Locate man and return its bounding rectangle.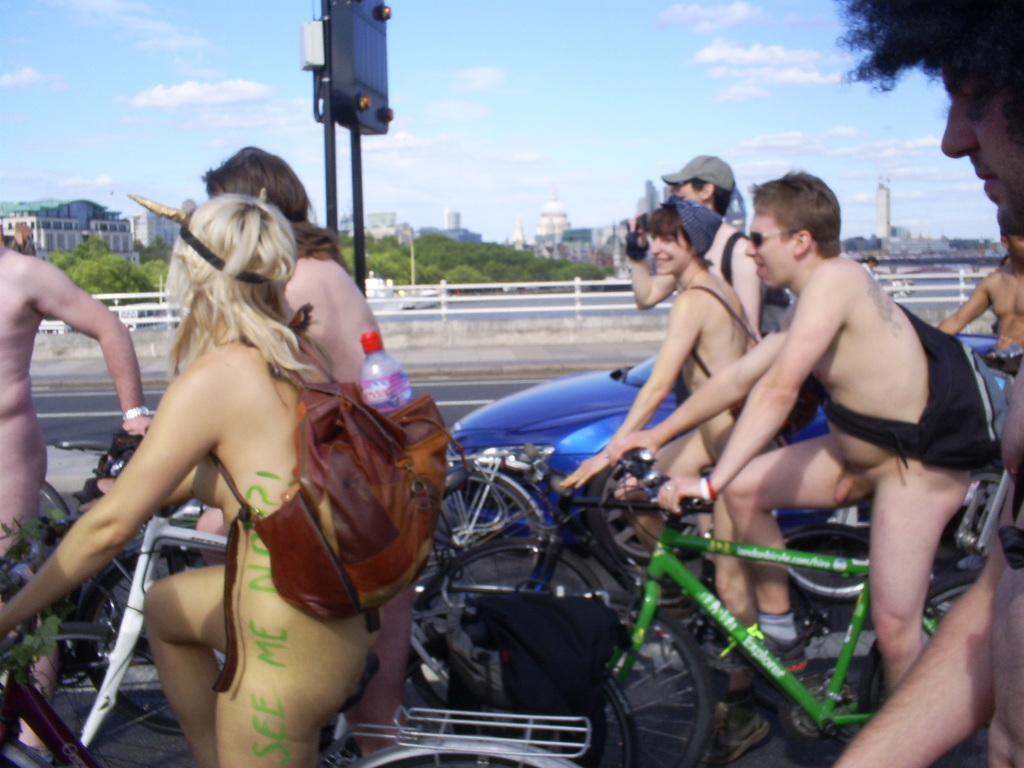
[625, 150, 760, 539].
